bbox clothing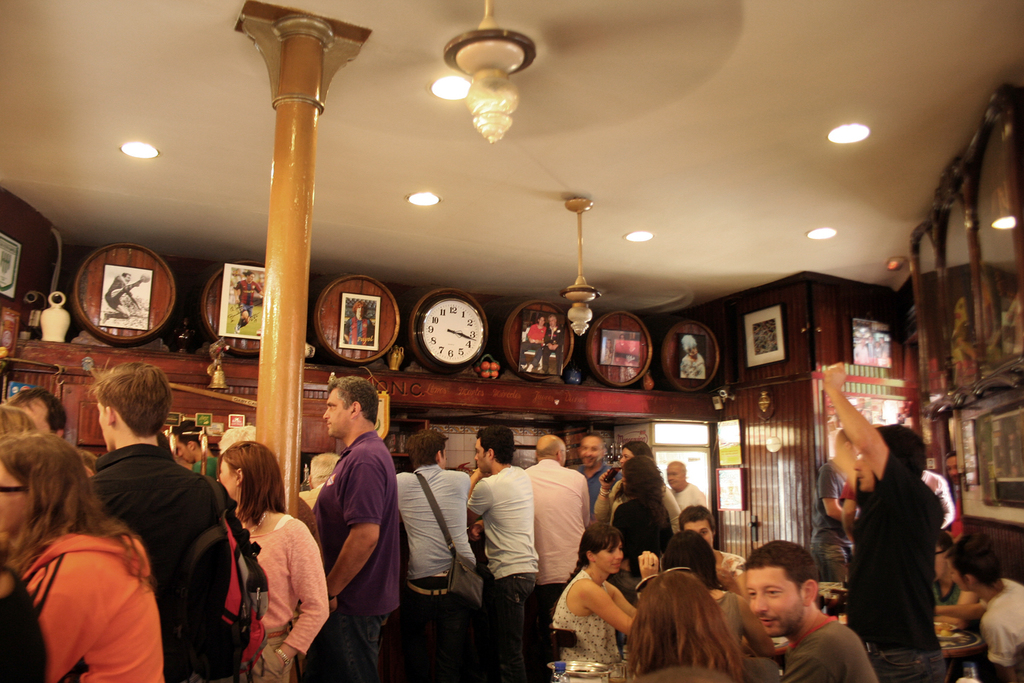
<region>188, 449, 220, 480</region>
